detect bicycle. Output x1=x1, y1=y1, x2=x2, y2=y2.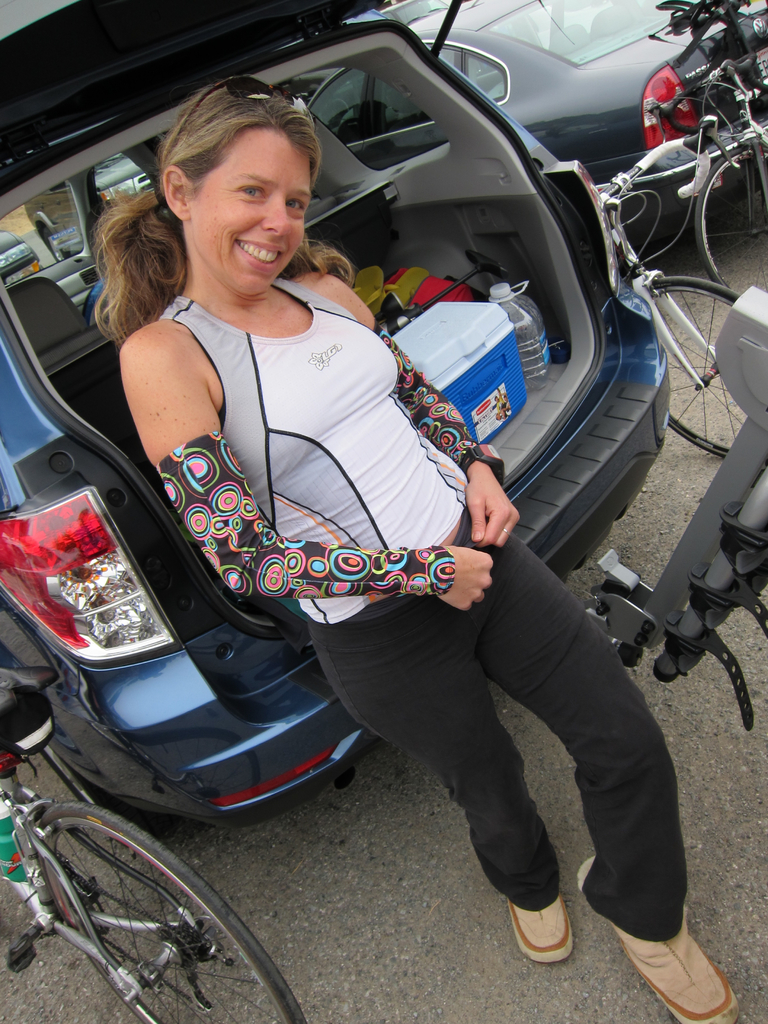
x1=650, y1=47, x2=767, y2=294.
